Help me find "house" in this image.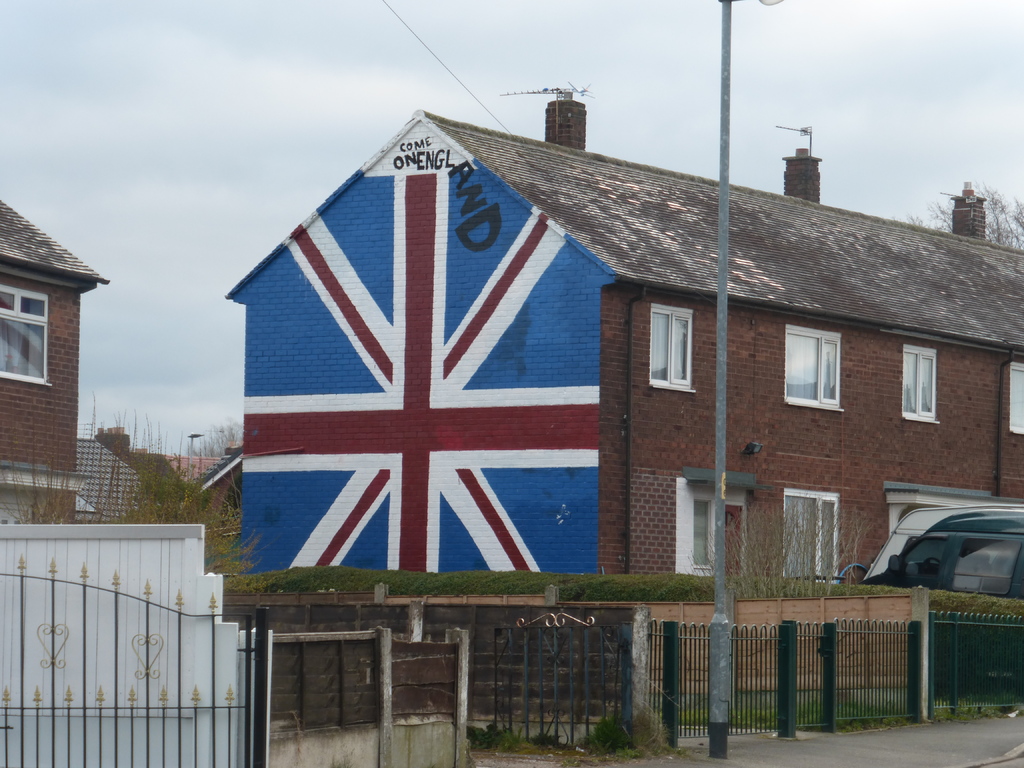
Found it: (left=156, top=451, right=240, bottom=547).
